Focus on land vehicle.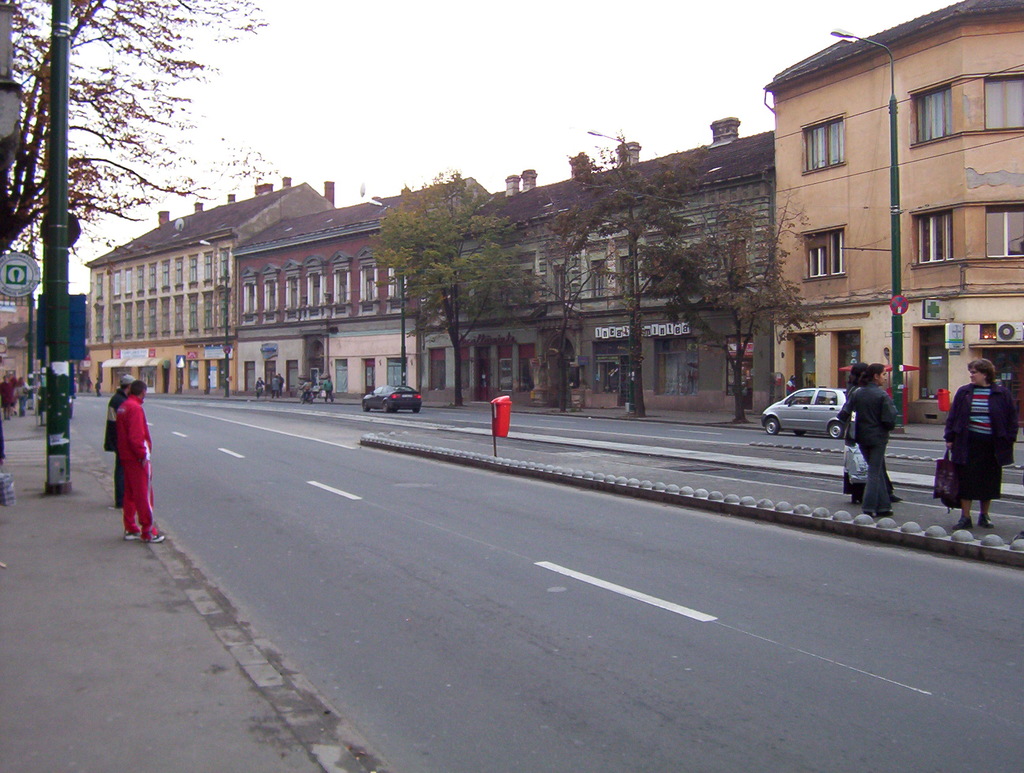
Focused at Rect(362, 380, 428, 412).
